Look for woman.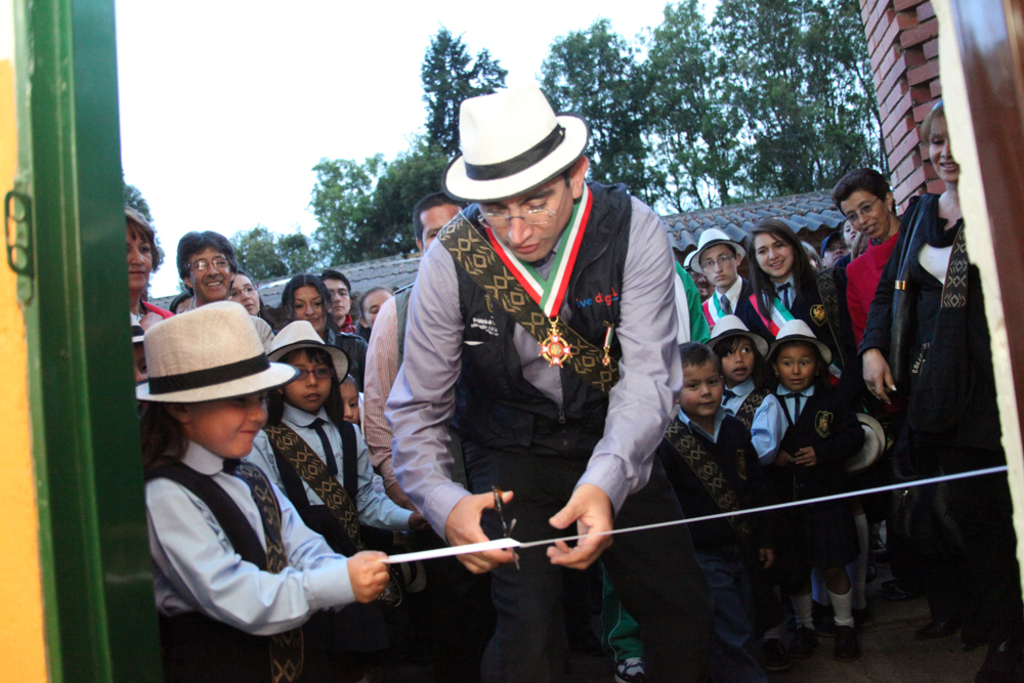
Found: 735,203,845,376.
